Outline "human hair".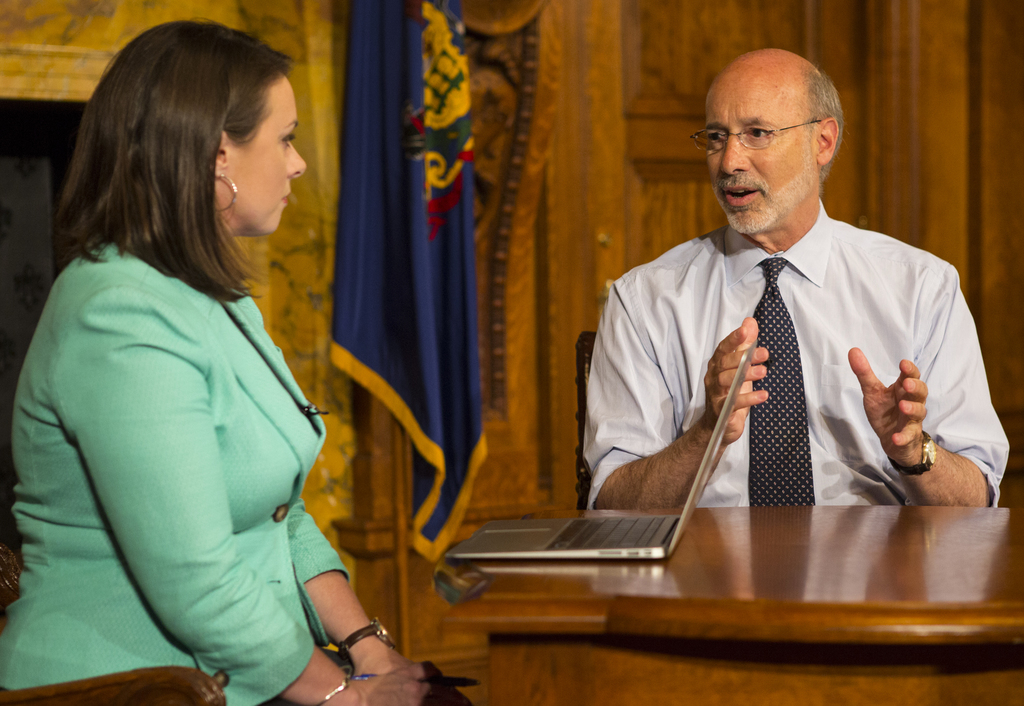
Outline: bbox=(804, 66, 850, 192).
